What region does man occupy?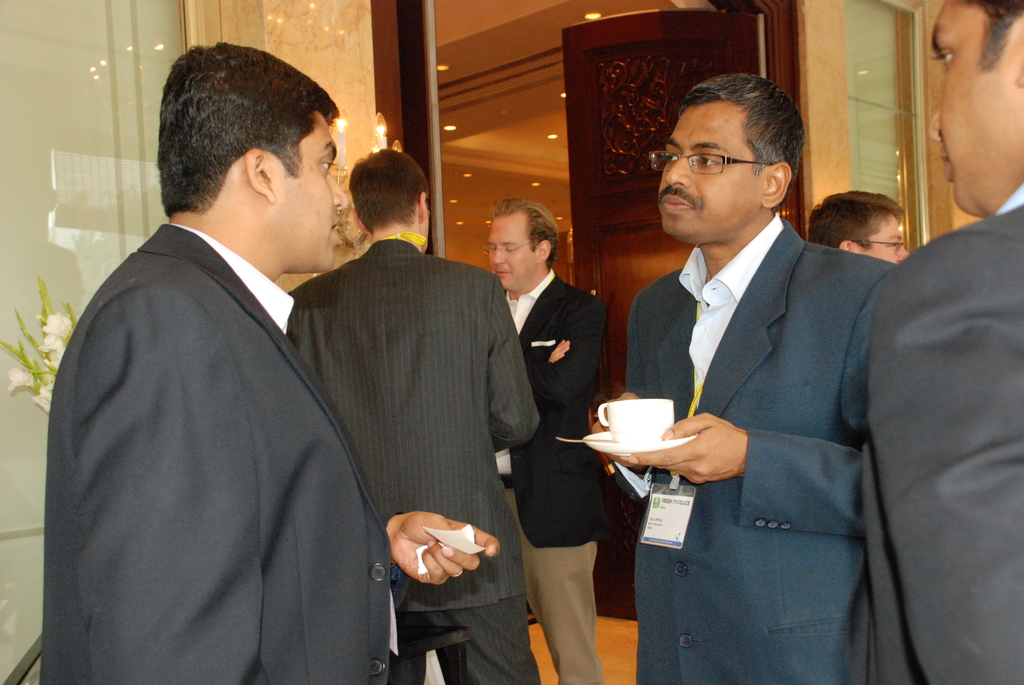
pyautogui.locateOnScreen(862, 0, 1023, 684).
